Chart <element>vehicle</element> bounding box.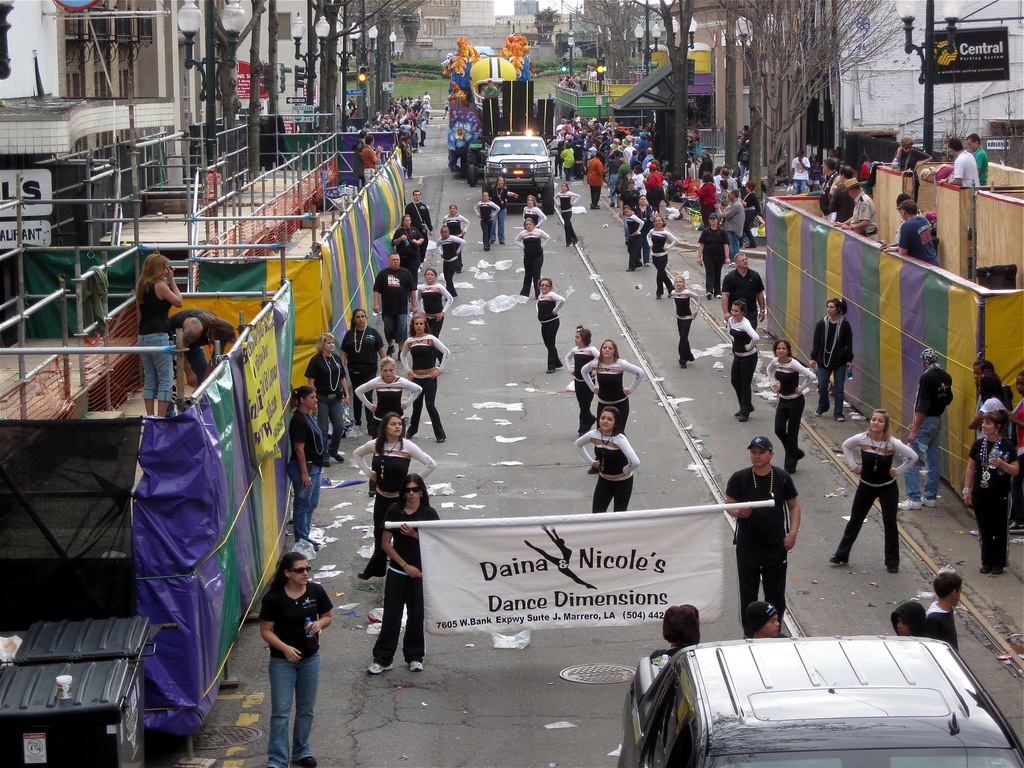
Charted: [477, 135, 562, 214].
